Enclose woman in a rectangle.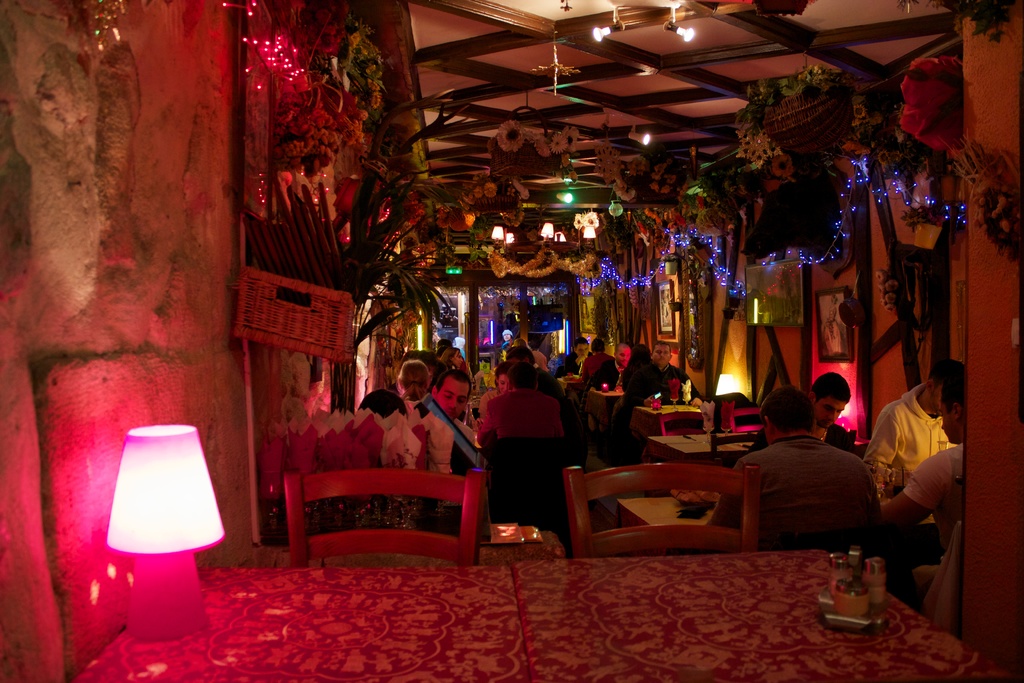
x1=473, y1=357, x2=591, y2=561.
